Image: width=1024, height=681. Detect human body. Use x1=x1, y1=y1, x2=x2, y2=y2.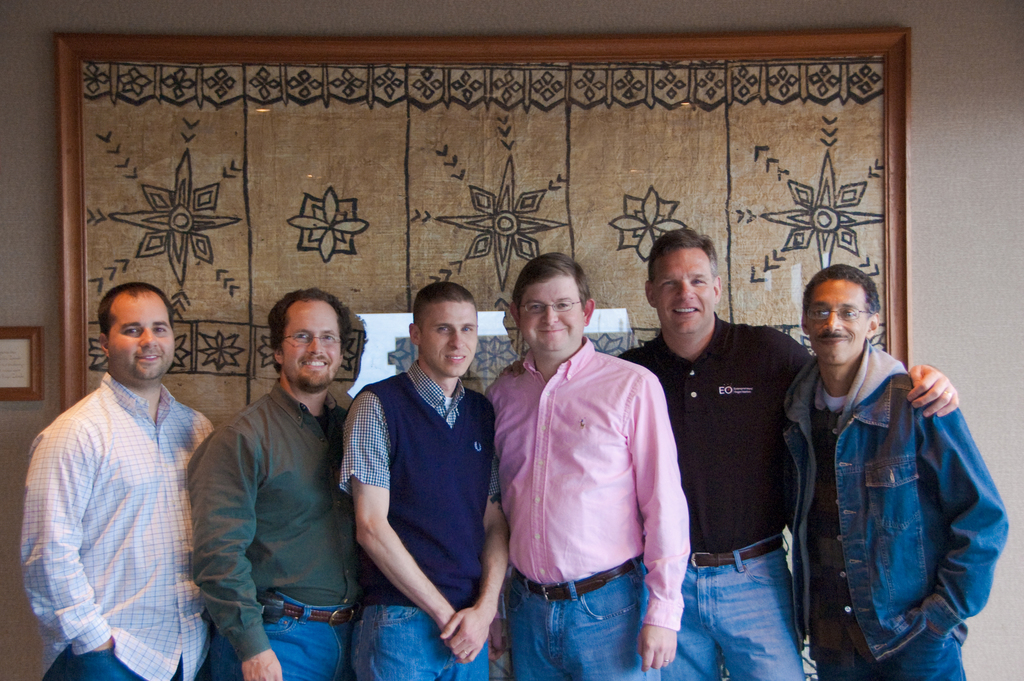
x1=28, y1=279, x2=228, y2=680.
